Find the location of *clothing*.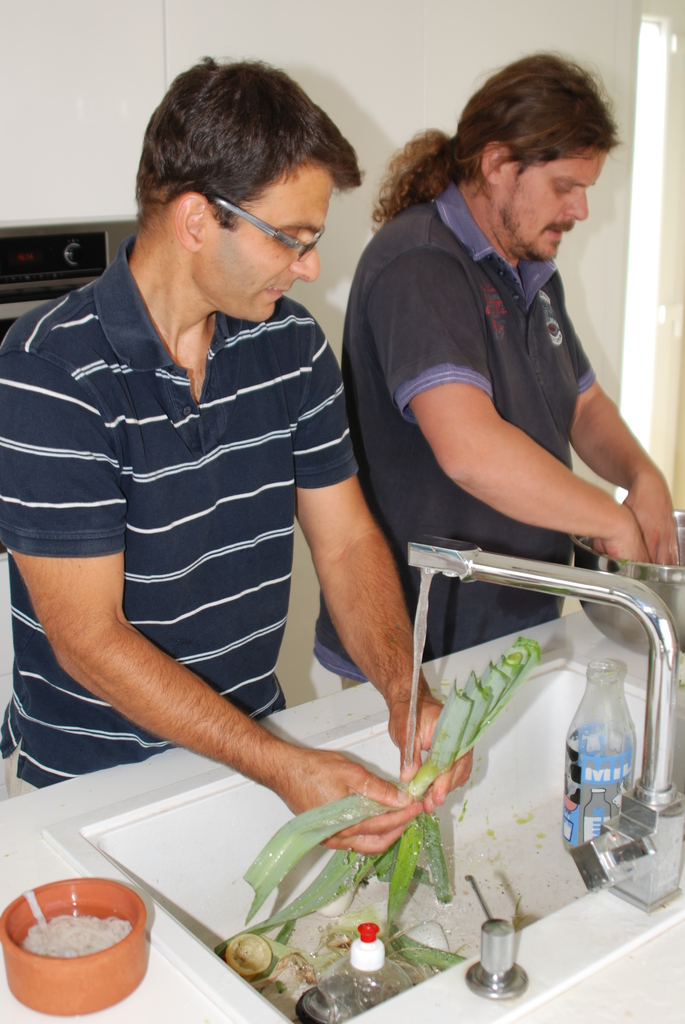
Location: [308,158,598,692].
